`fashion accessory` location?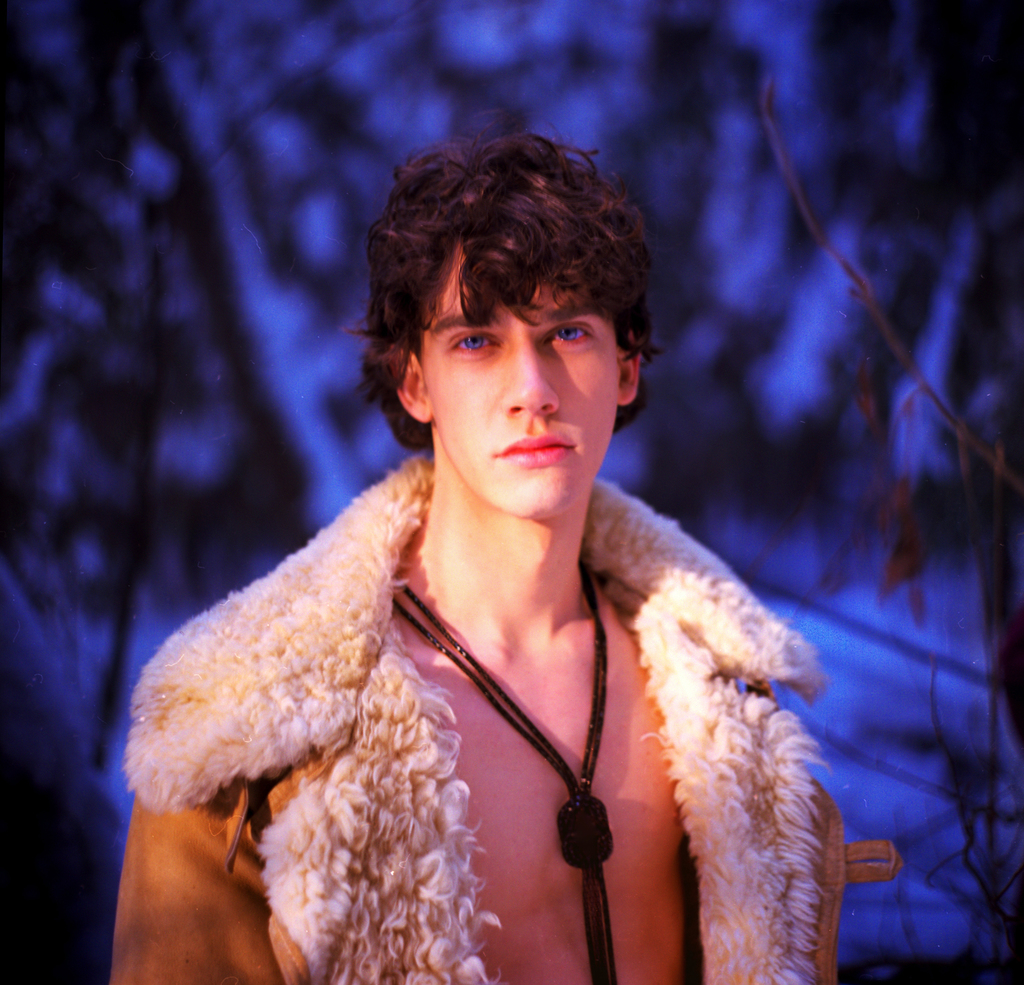
386,556,613,984
